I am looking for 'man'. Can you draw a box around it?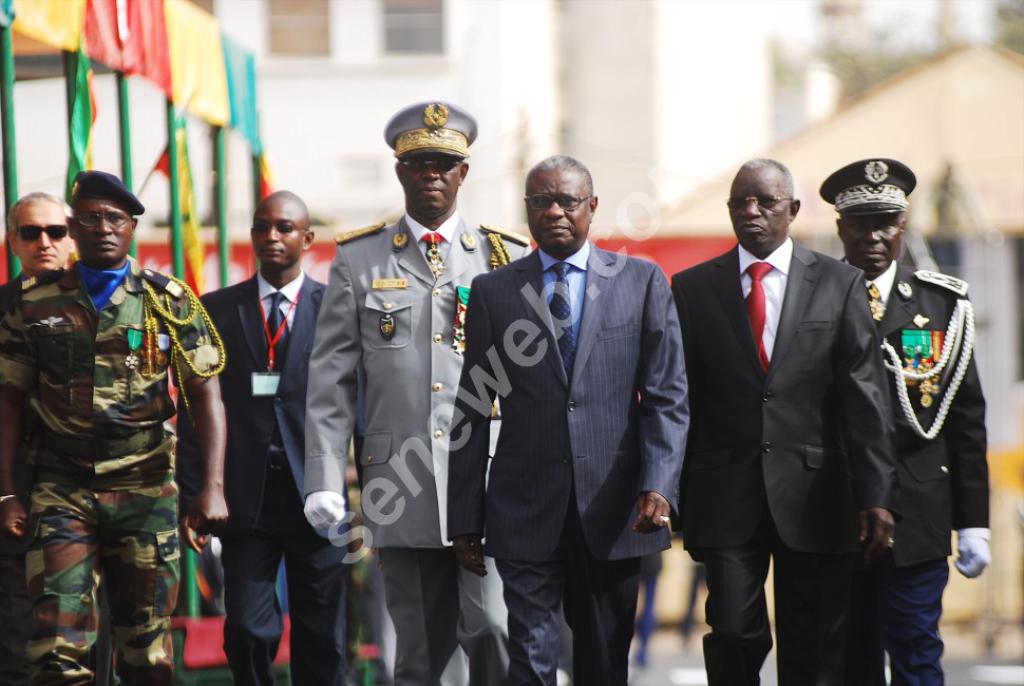
Sure, the bounding box is [left=668, top=156, right=898, bottom=685].
